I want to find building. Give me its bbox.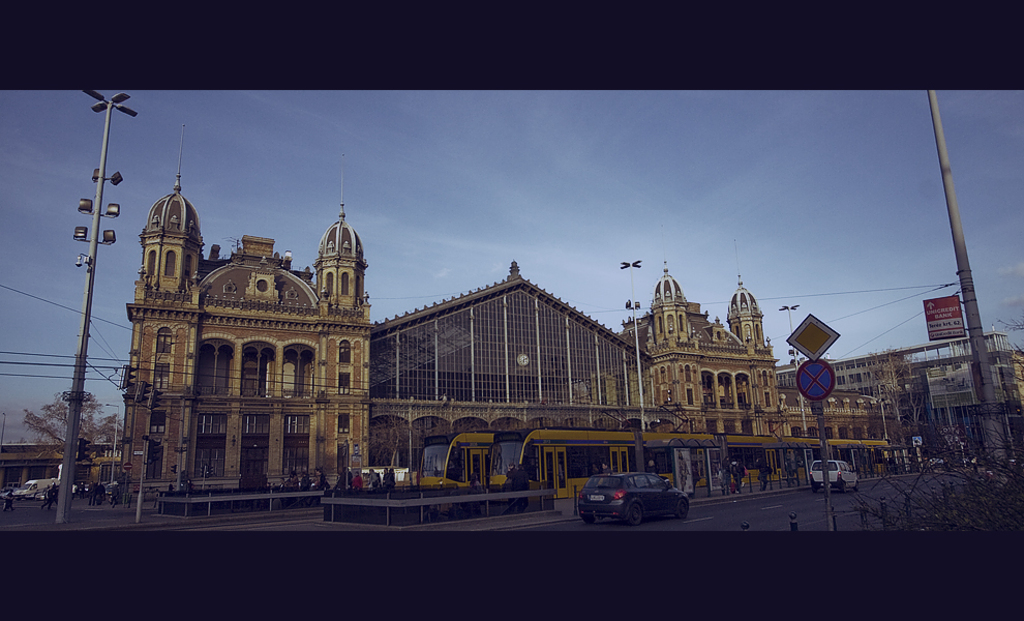
locate(0, 440, 121, 495).
